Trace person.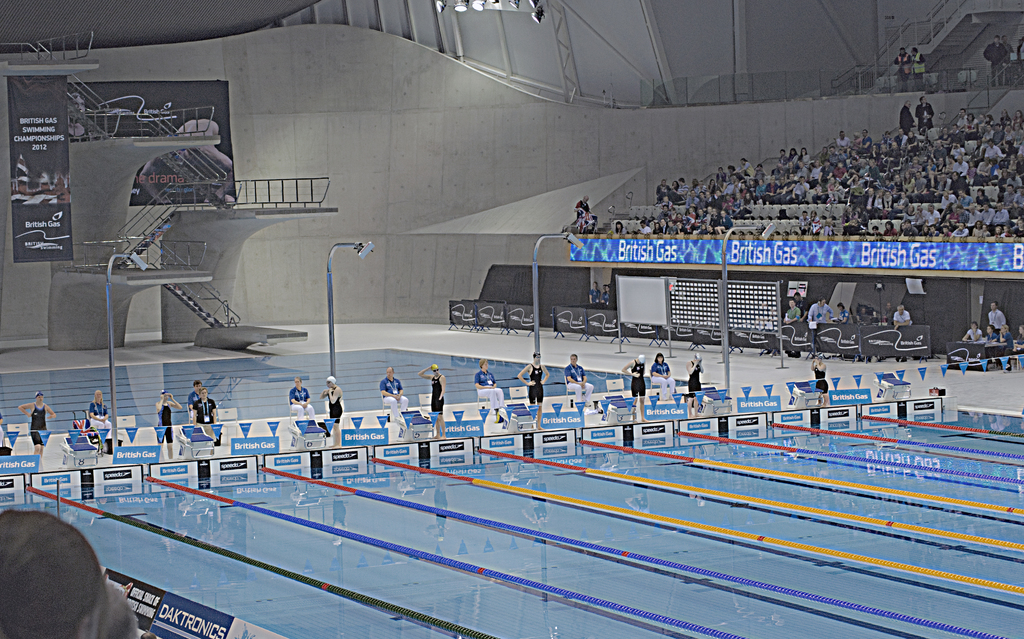
Traced to rect(808, 295, 836, 320).
